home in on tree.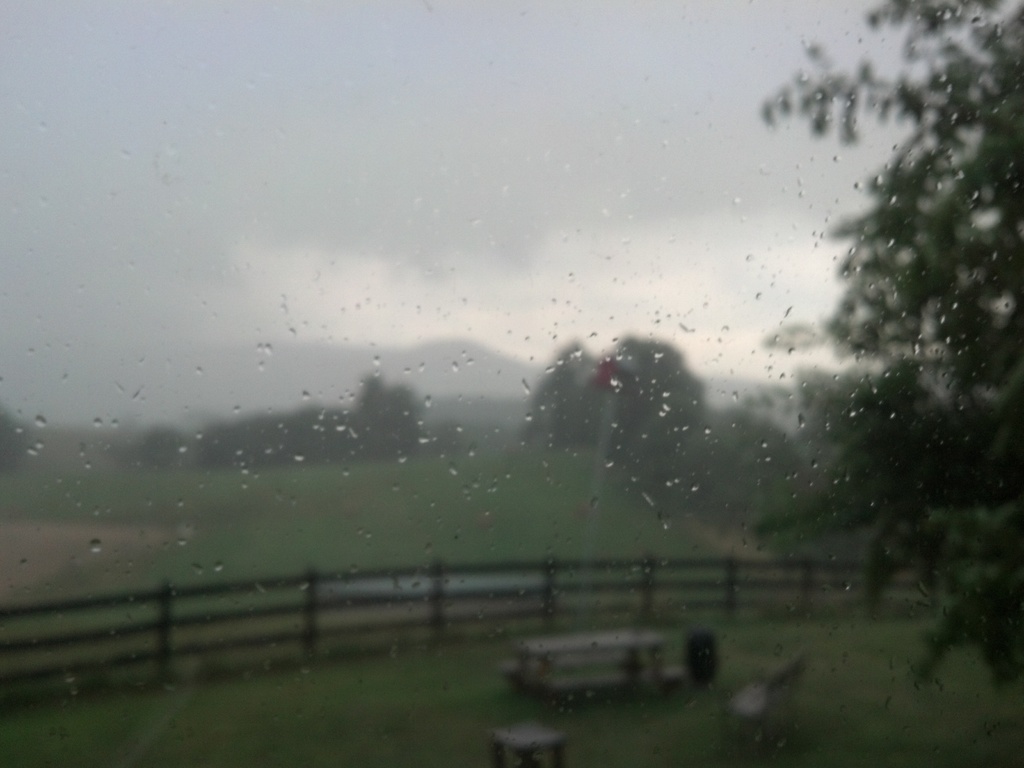
Homed in at crop(755, 0, 1023, 687).
